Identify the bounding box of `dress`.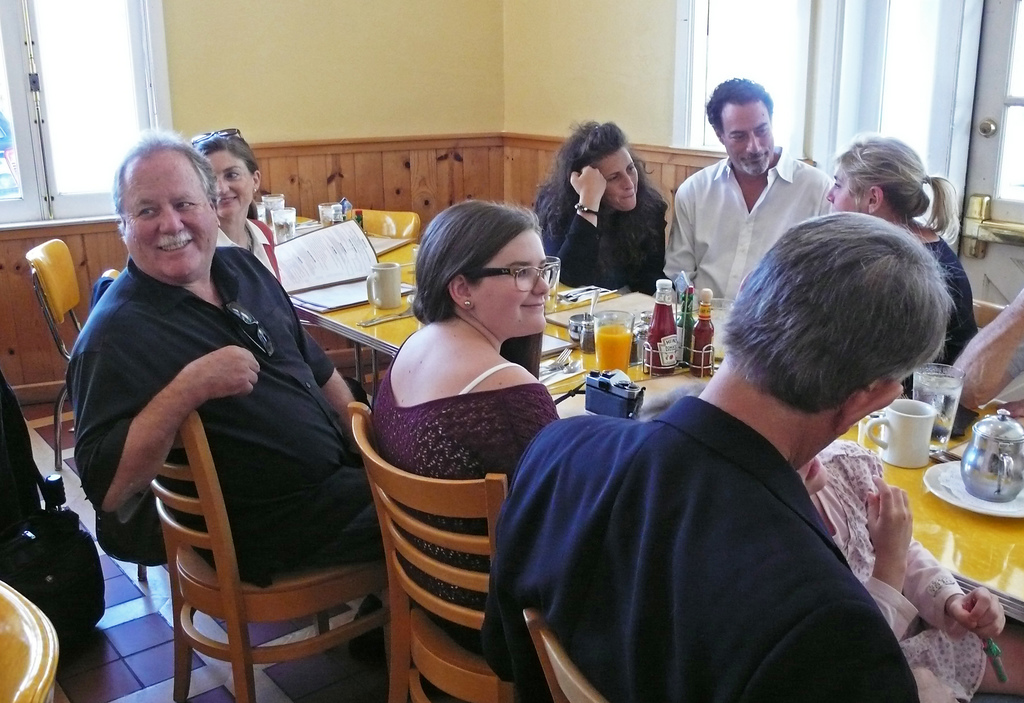
813/438/986/702.
